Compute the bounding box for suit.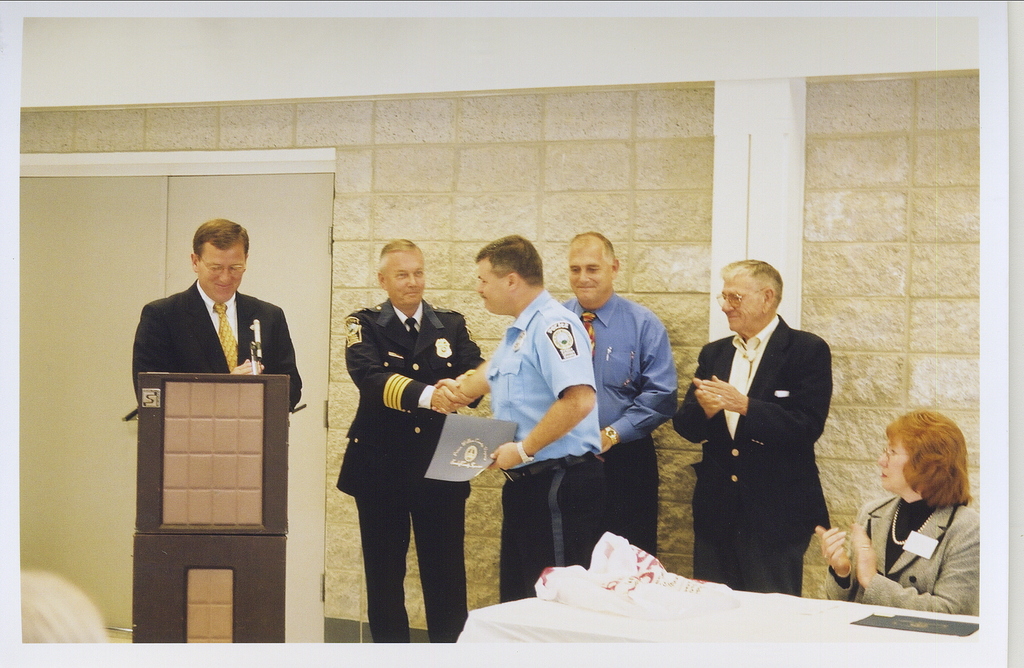
{"x1": 676, "y1": 315, "x2": 827, "y2": 595}.
